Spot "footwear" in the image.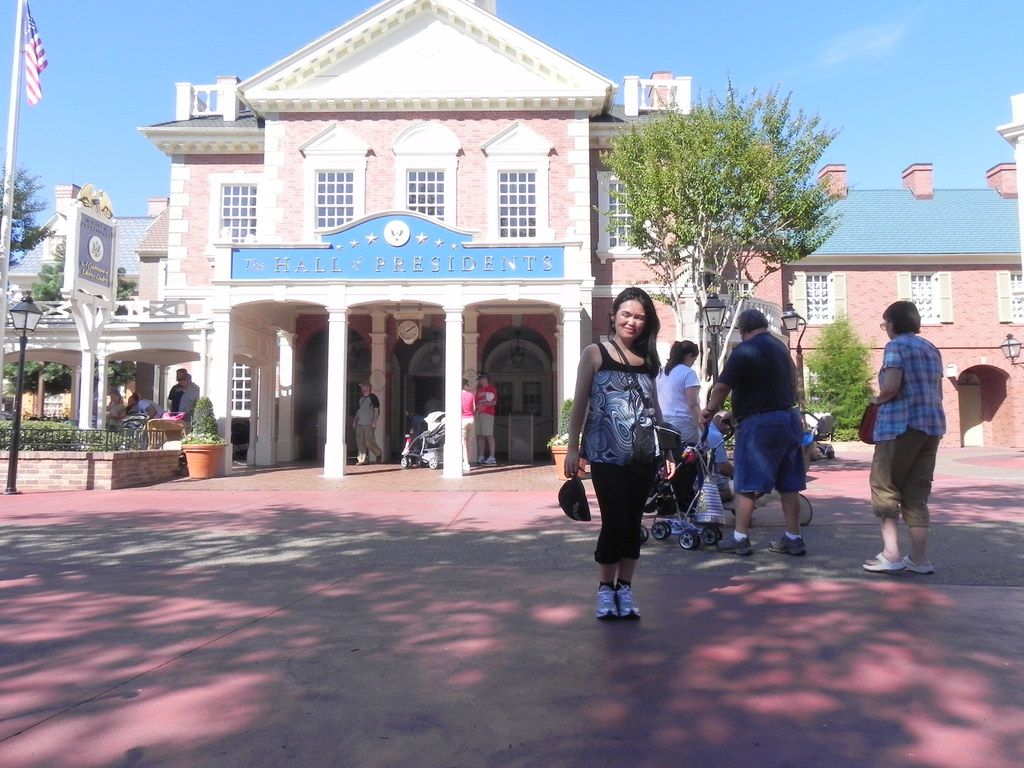
"footwear" found at 357,458,364,466.
